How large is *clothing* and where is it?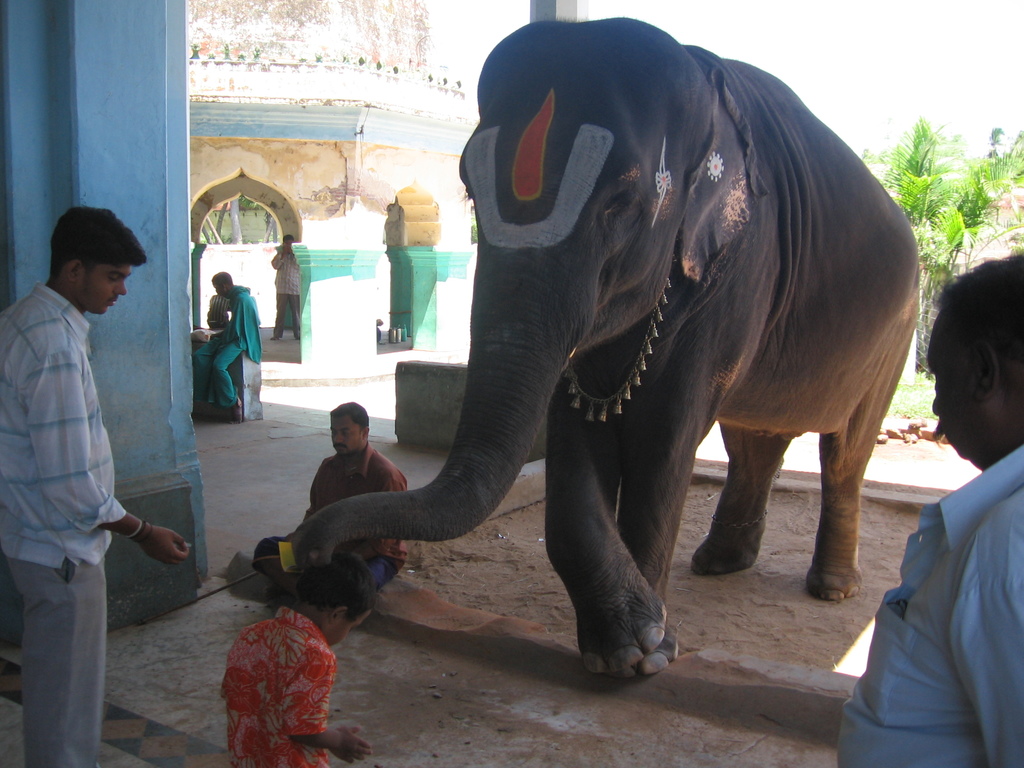
Bounding box: bbox=(258, 438, 414, 600).
